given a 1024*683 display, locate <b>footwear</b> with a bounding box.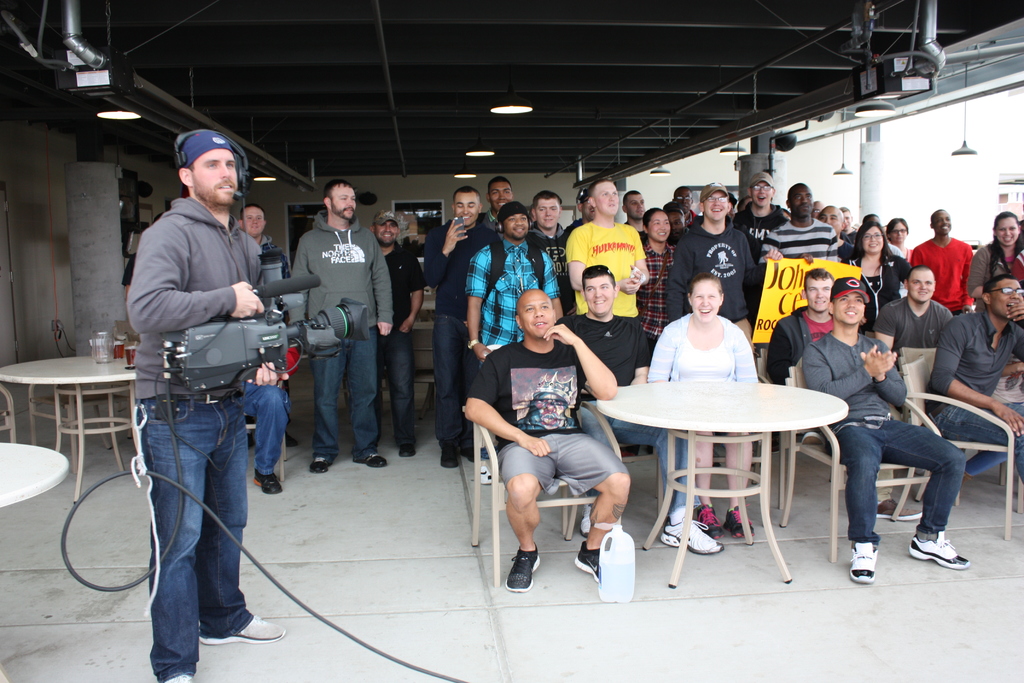
Located: [x1=908, y1=531, x2=968, y2=568].
